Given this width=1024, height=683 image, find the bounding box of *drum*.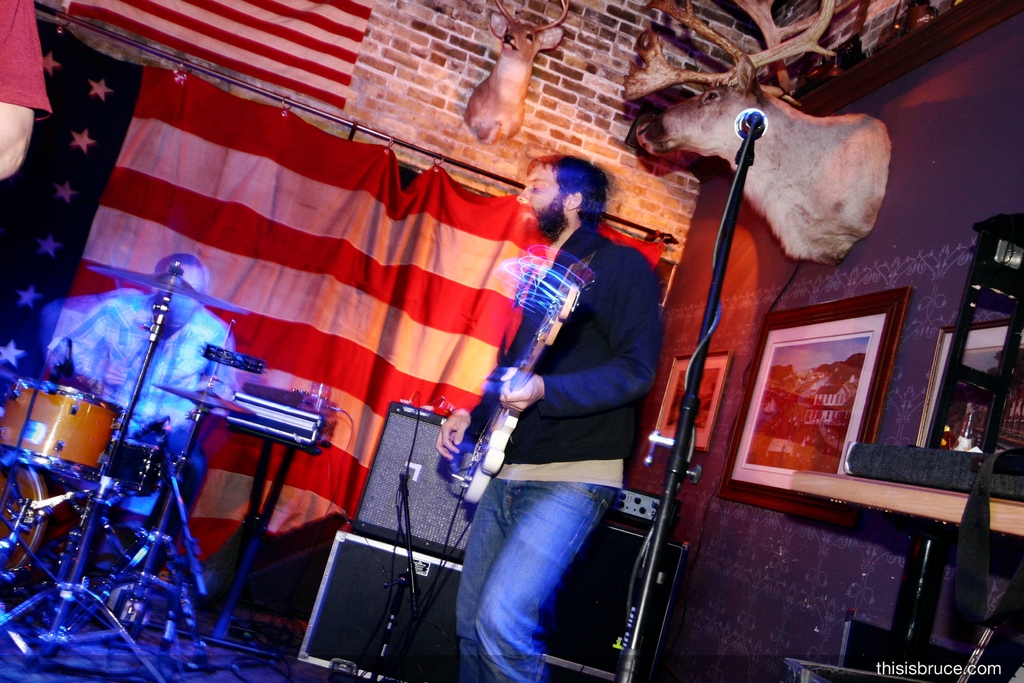
[x1=0, y1=453, x2=99, y2=588].
